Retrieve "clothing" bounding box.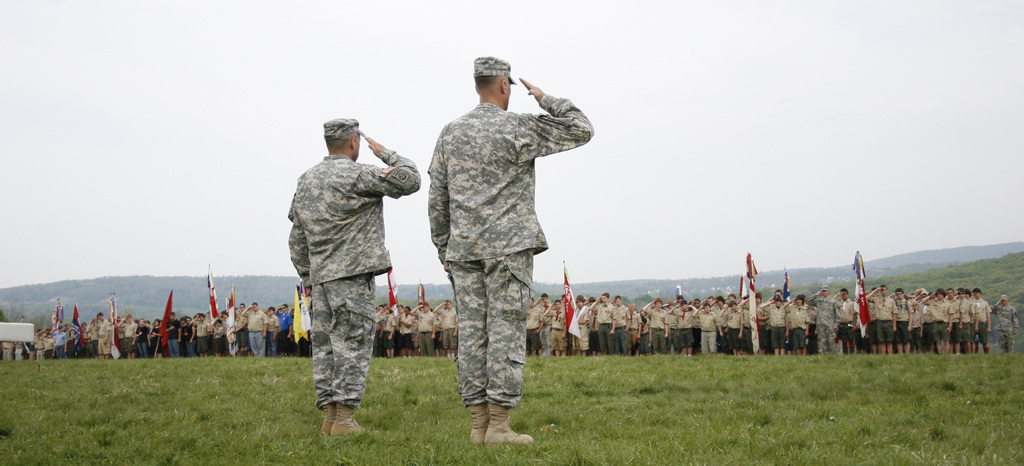
Bounding box: (x1=848, y1=326, x2=861, y2=344).
